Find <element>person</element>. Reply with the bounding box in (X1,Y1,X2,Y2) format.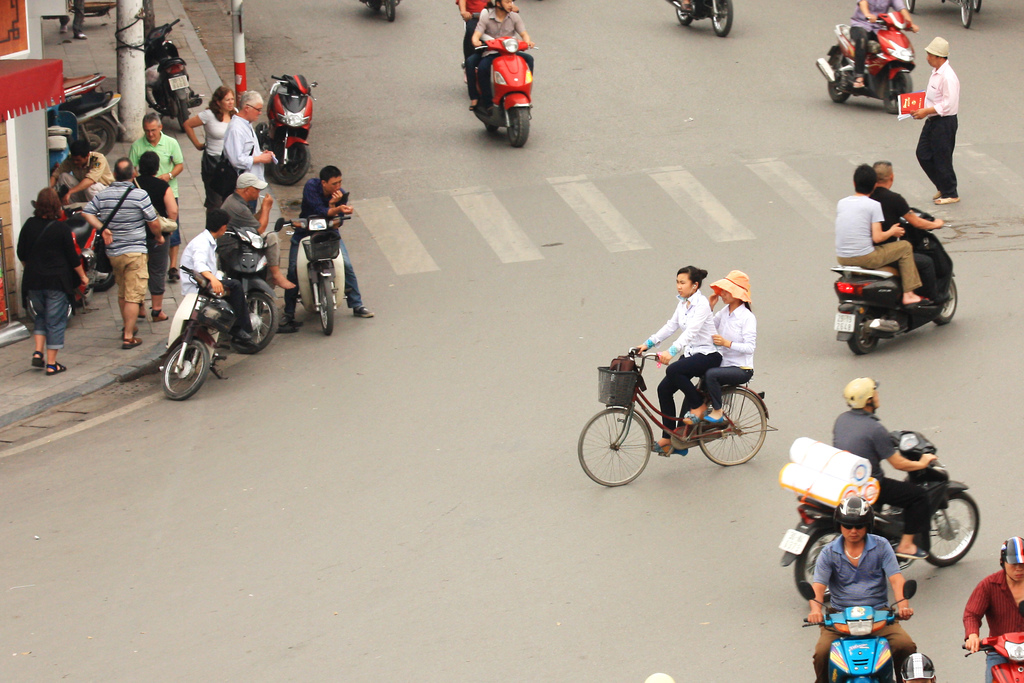
(179,79,239,228).
